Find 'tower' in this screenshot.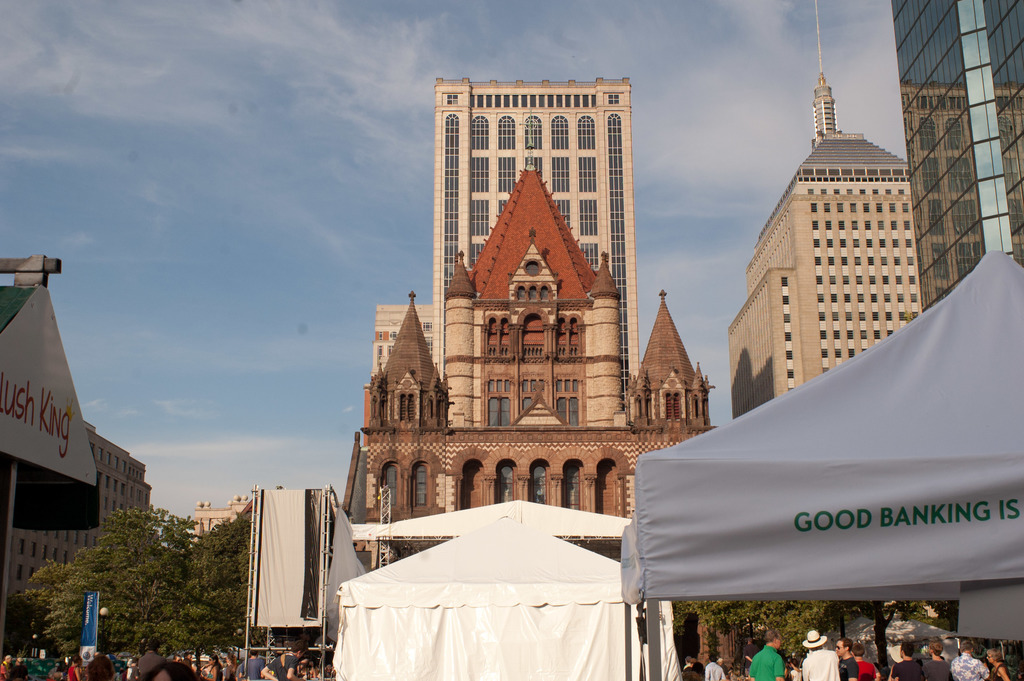
The bounding box for 'tower' is 428, 71, 634, 404.
